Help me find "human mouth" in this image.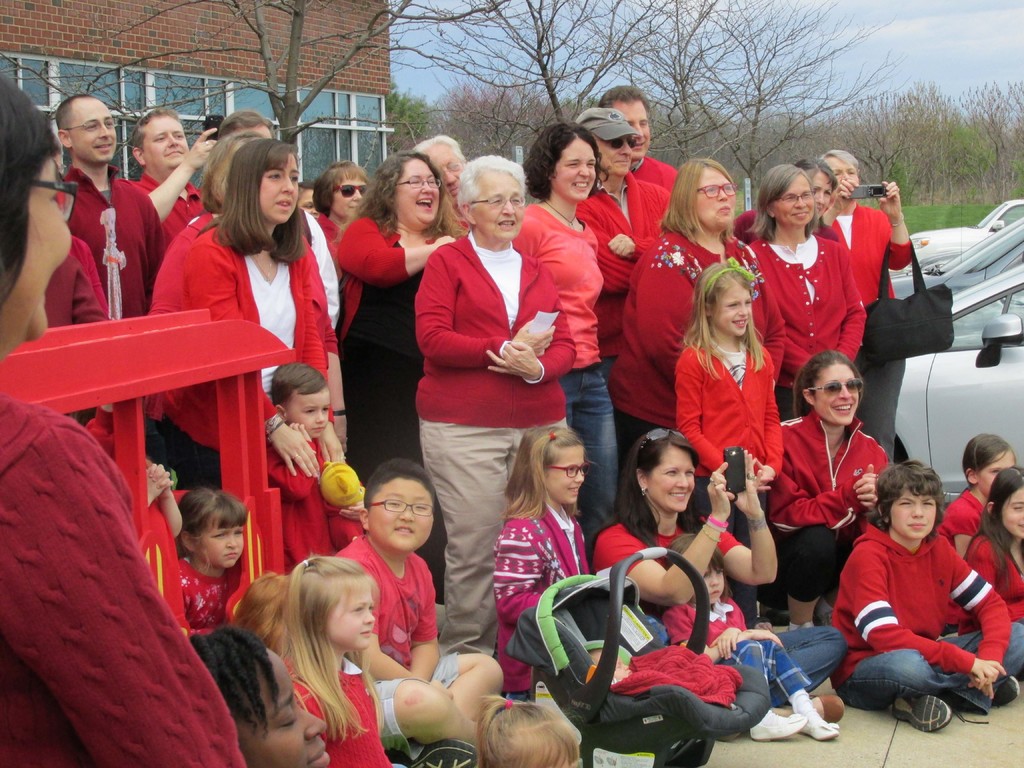
Found it: x1=276 y1=198 x2=291 y2=208.
